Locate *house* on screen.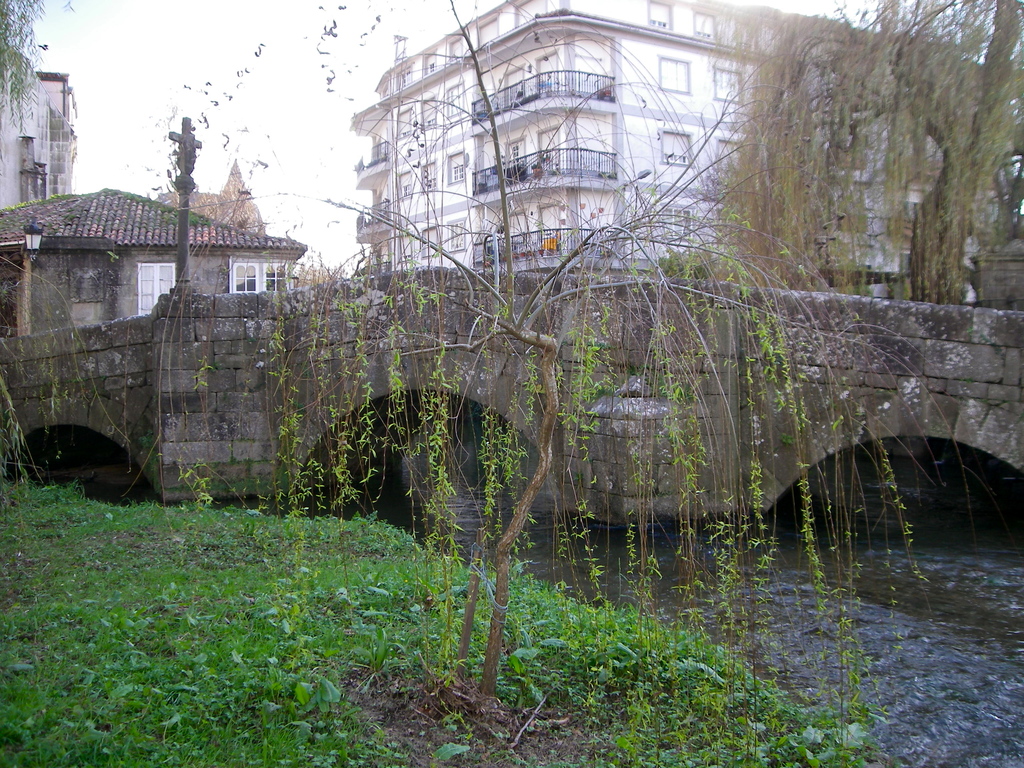
On screen at [x1=352, y1=0, x2=984, y2=287].
